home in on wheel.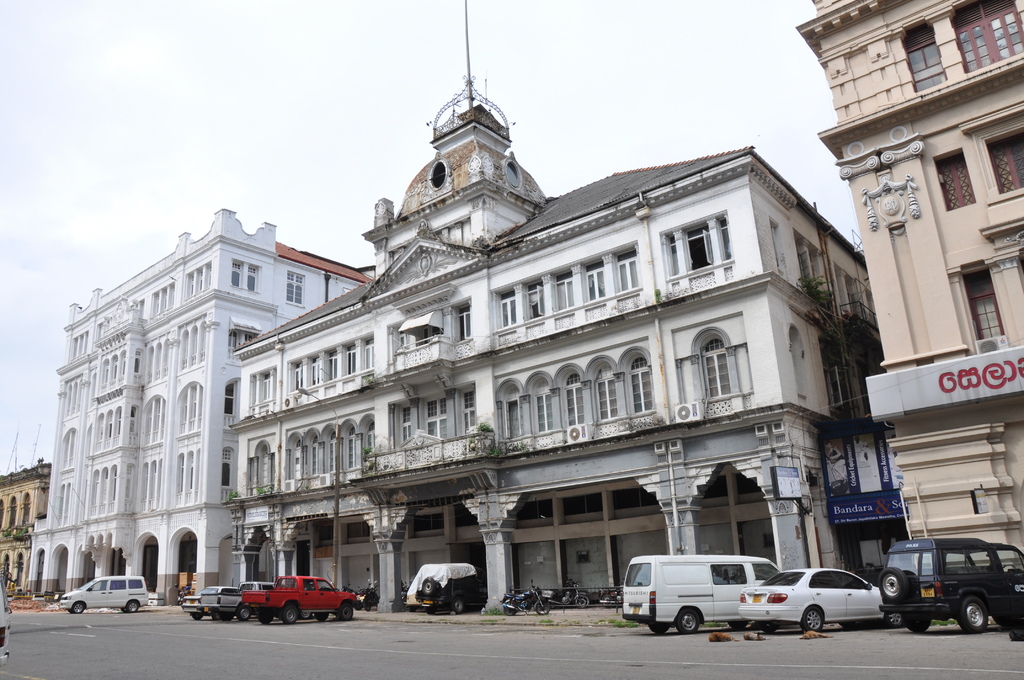
Homed in at x1=502 y1=597 x2=518 y2=616.
